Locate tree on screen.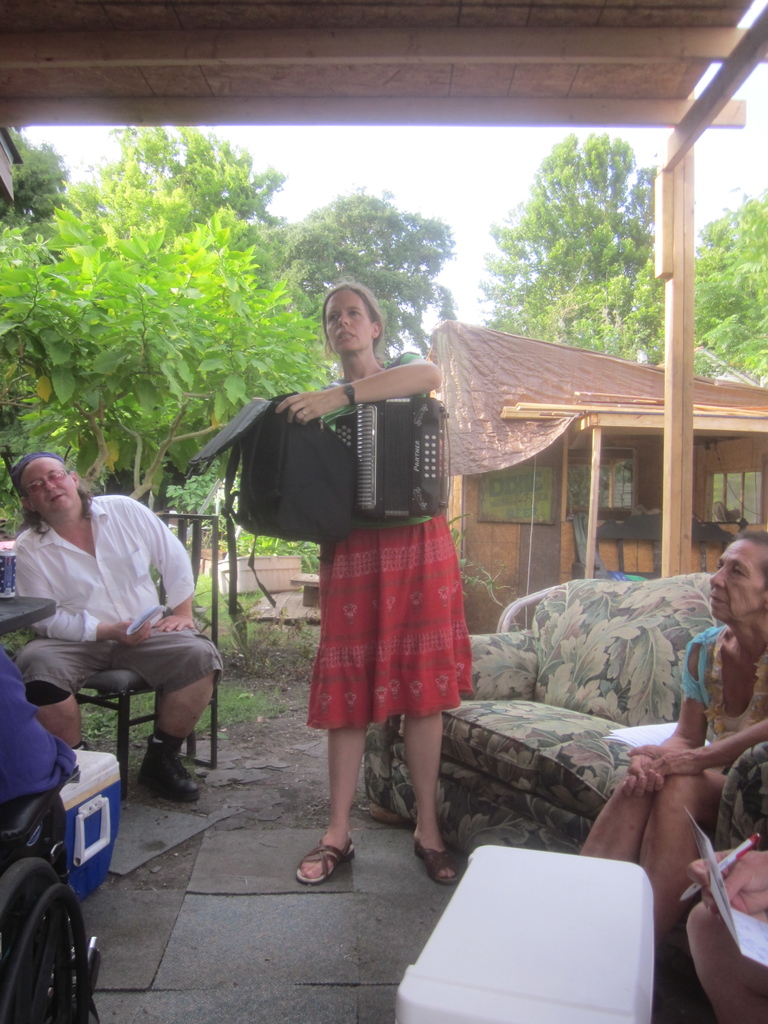
On screen at [240,191,464,559].
